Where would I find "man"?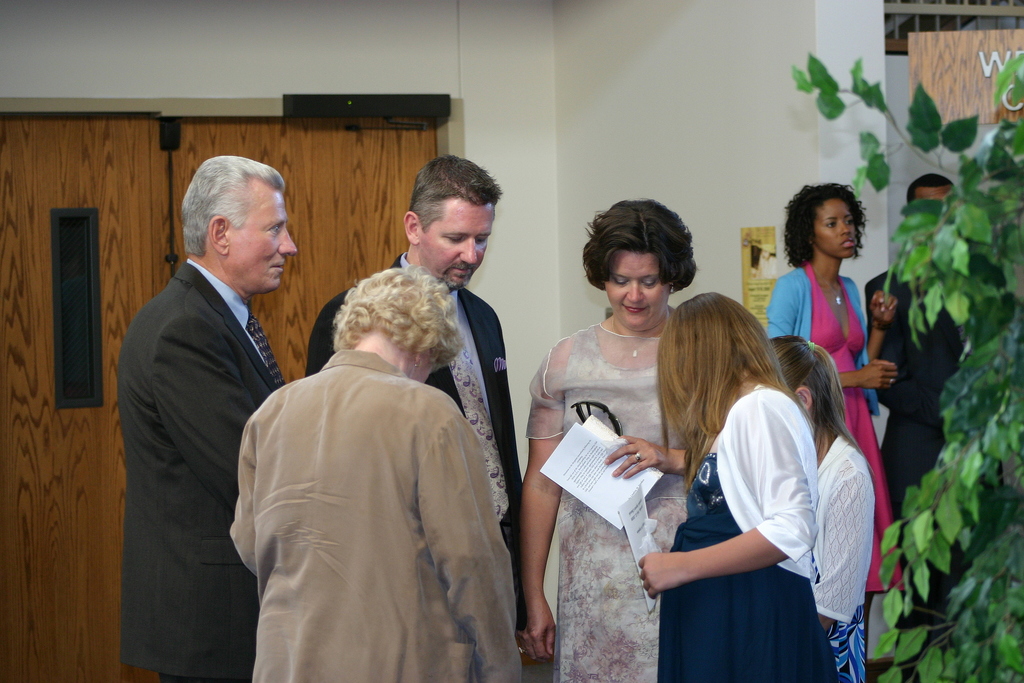
At rect(304, 147, 530, 682).
